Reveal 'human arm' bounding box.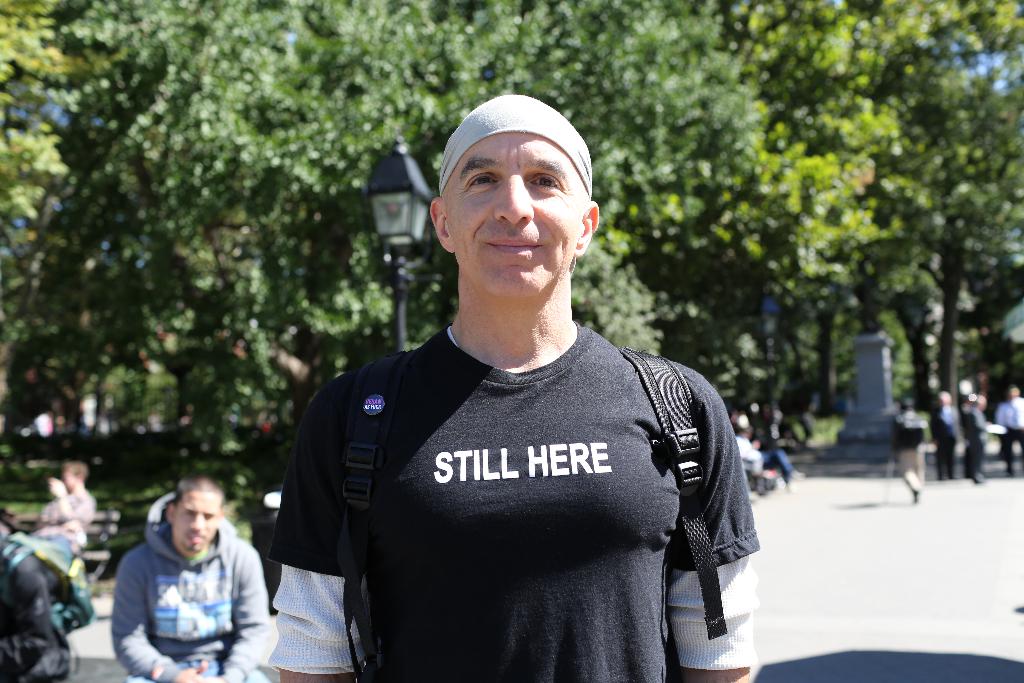
Revealed: bbox=[968, 413, 987, 432].
